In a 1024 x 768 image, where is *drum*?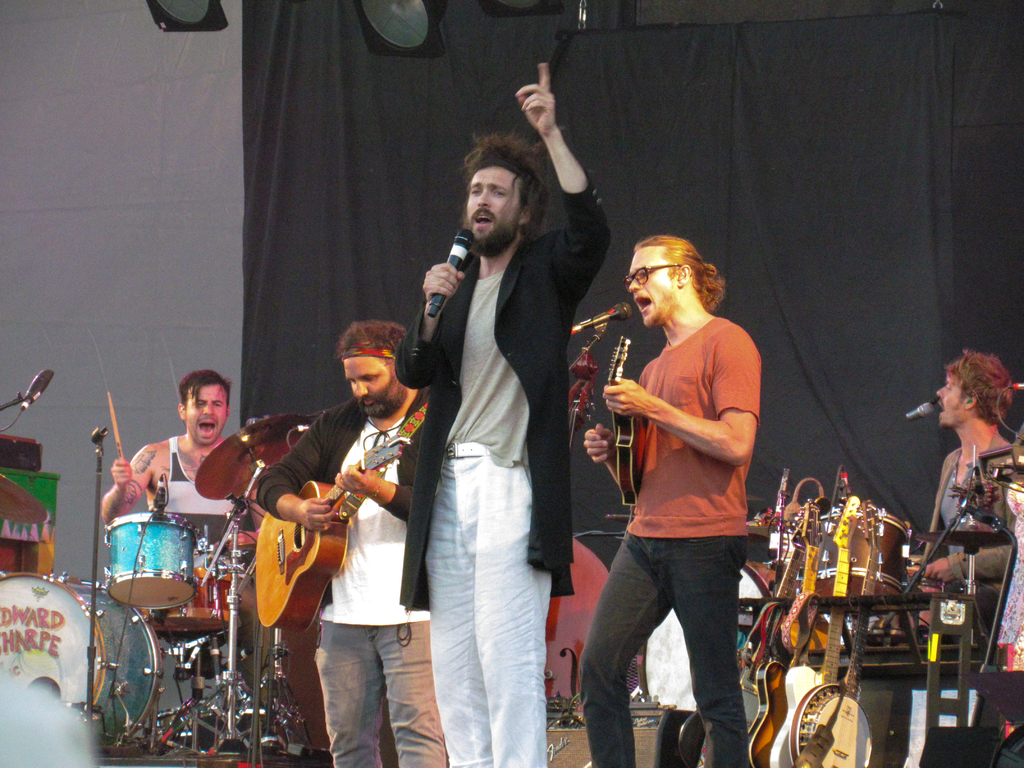
[left=145, top=566, right=229, bottom=633].
